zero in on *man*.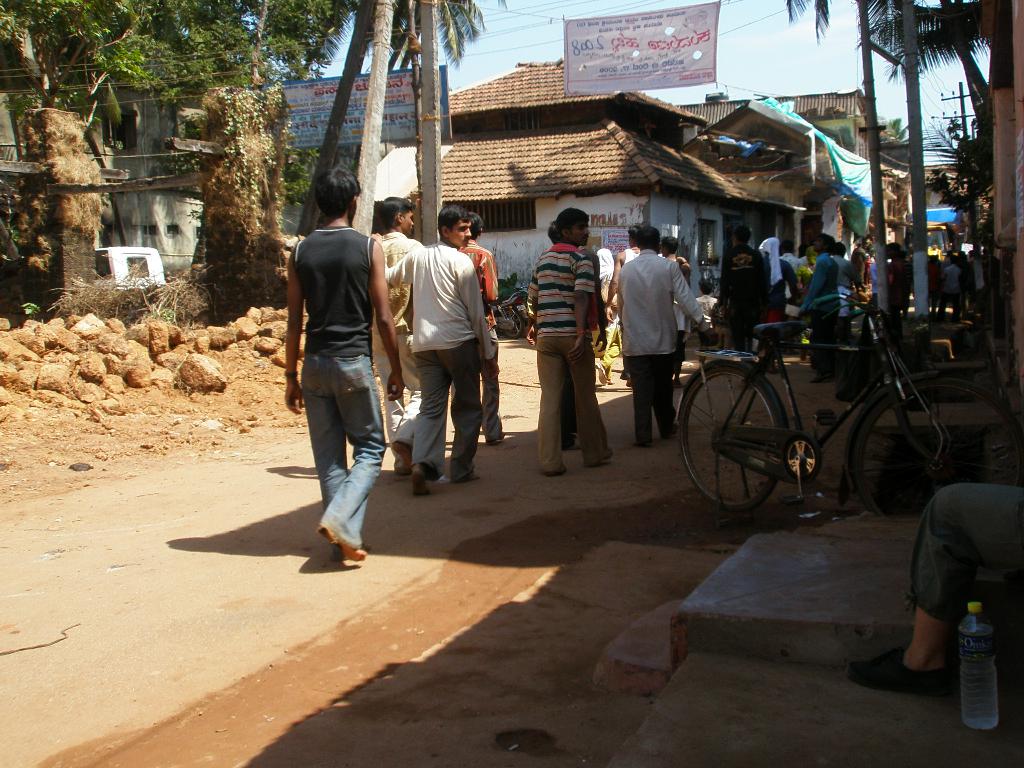
Zeroed in: locate(711, 227, 767, 394).
